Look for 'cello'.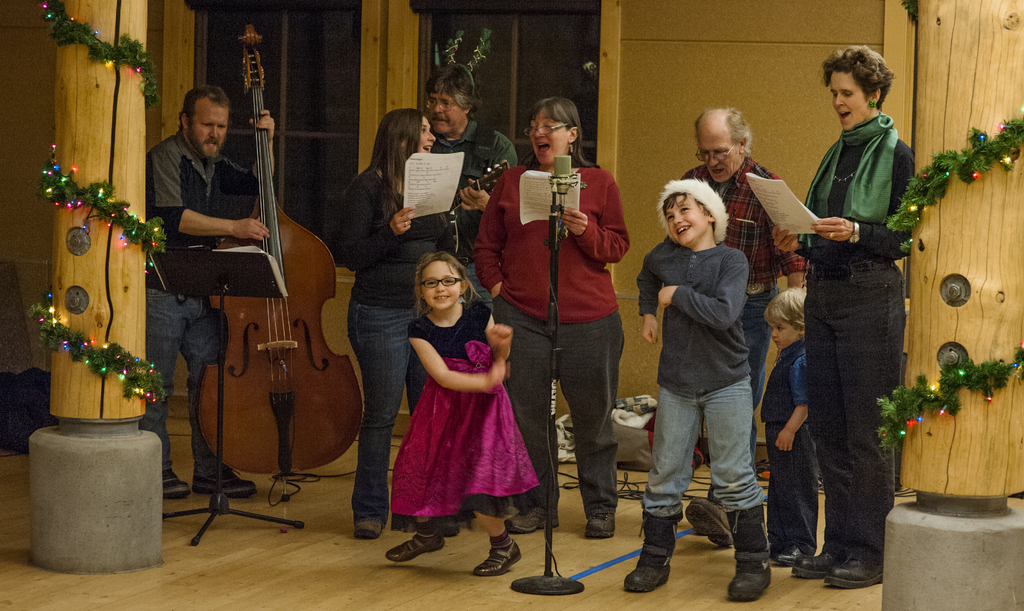
Found: [198, 26, 365, 505].
